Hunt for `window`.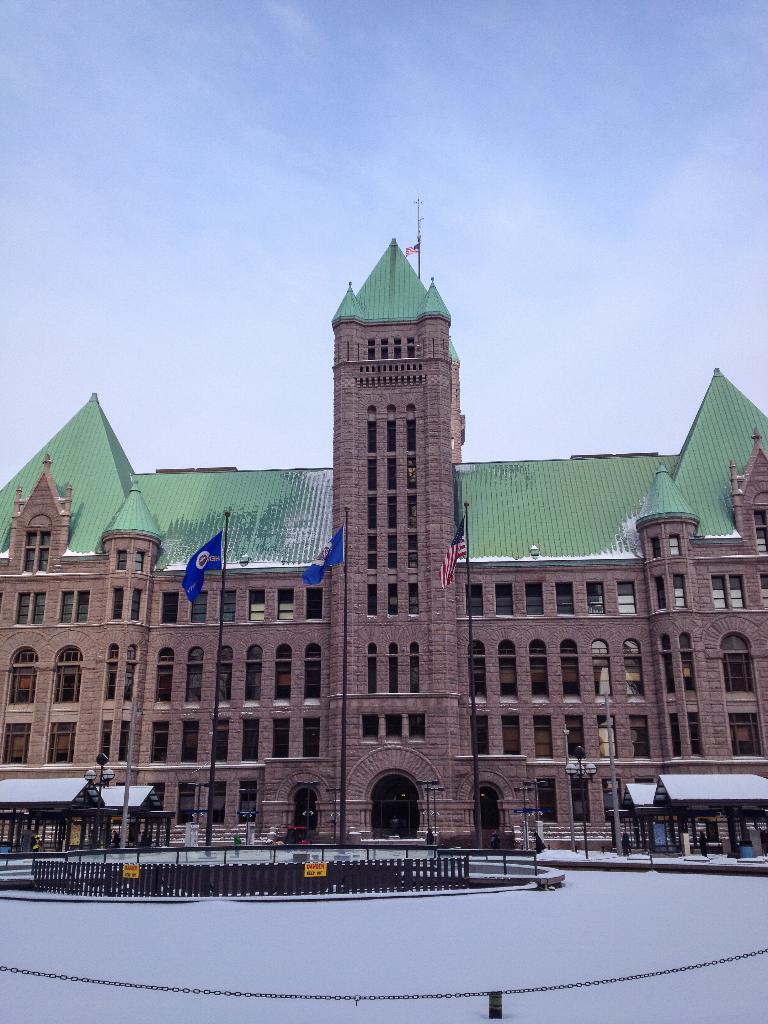
Hunted down at <bbox>0, 723, 28, 765</bbox>.
